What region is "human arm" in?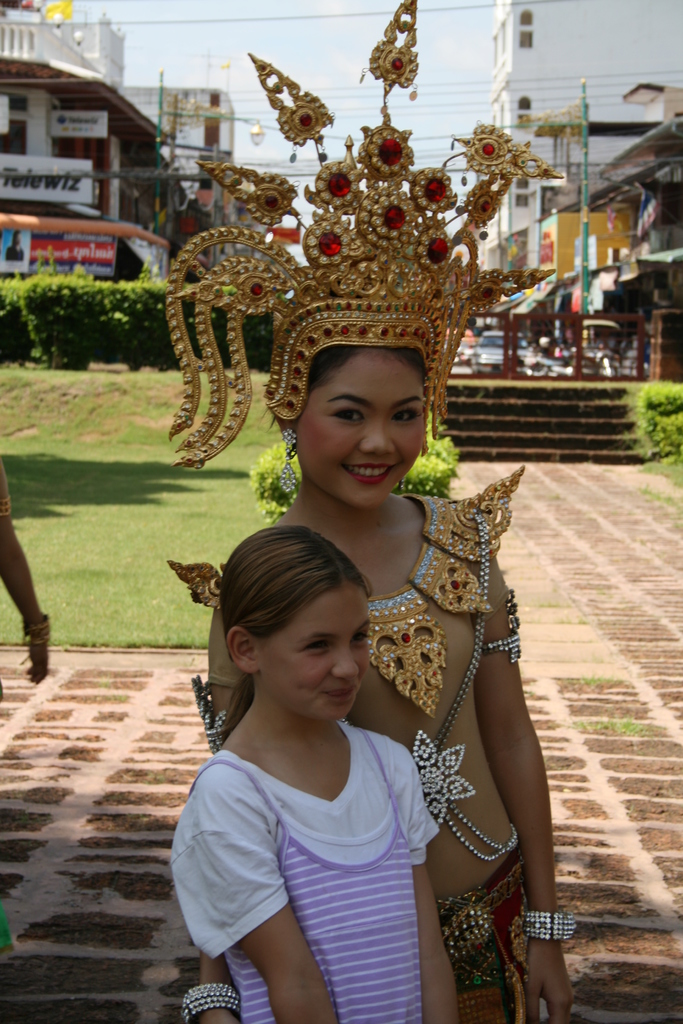
{"x1": 368, "y1": 745, "x2": 466, "y2": 1023}.
